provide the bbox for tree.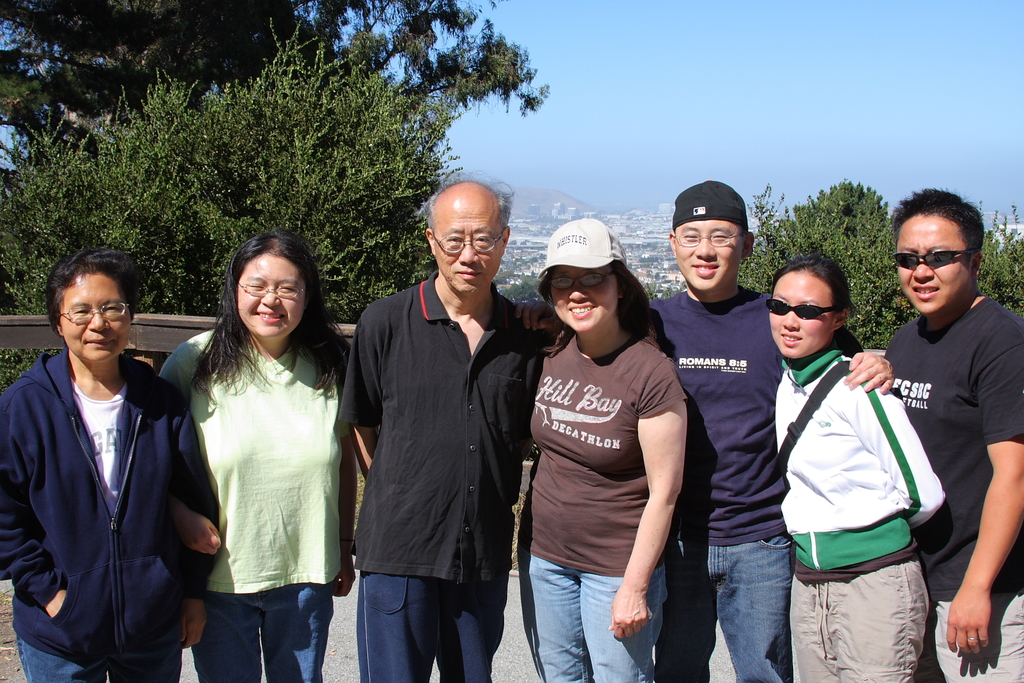
box(0, 0, 553, 113).
